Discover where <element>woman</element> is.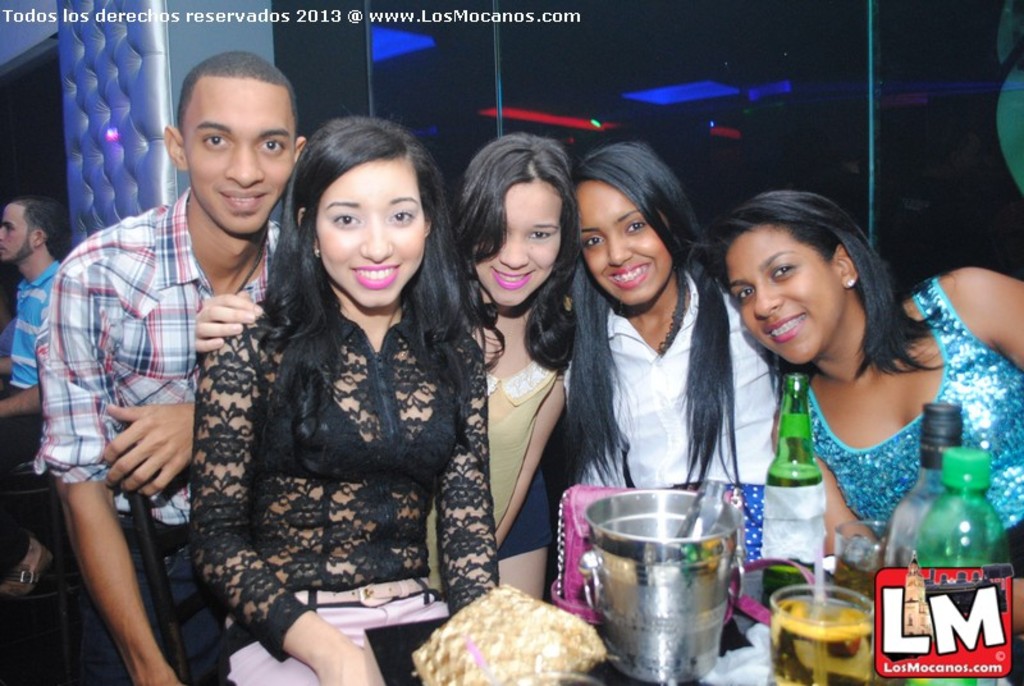
Discovered at left=557, top=137, right=780, bottom=568.
